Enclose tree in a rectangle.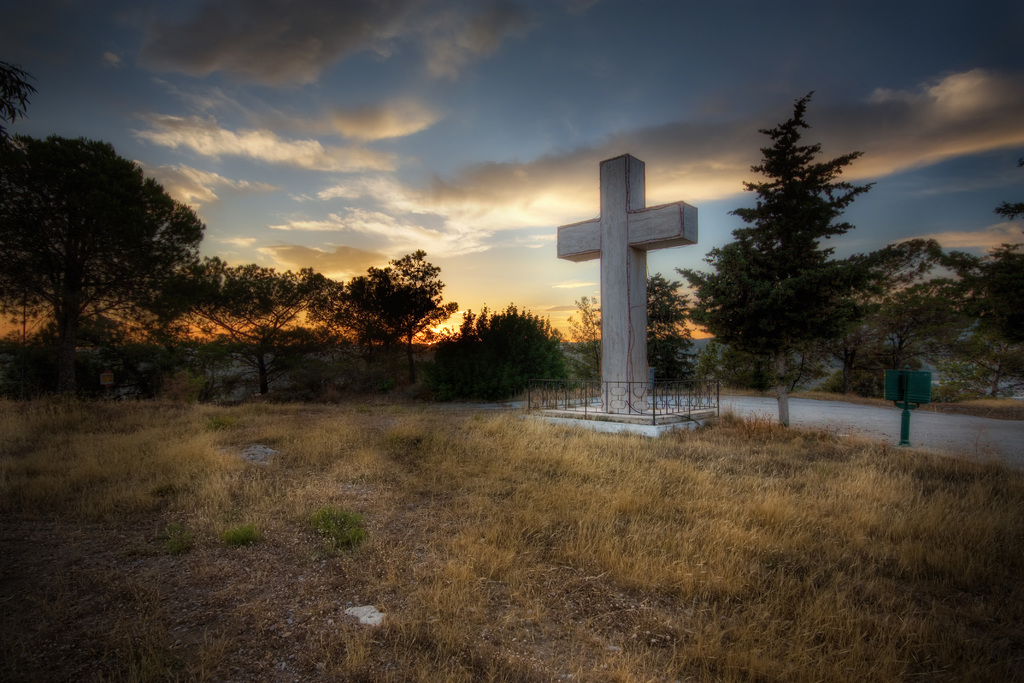
box(427, 310, 566, 415).
